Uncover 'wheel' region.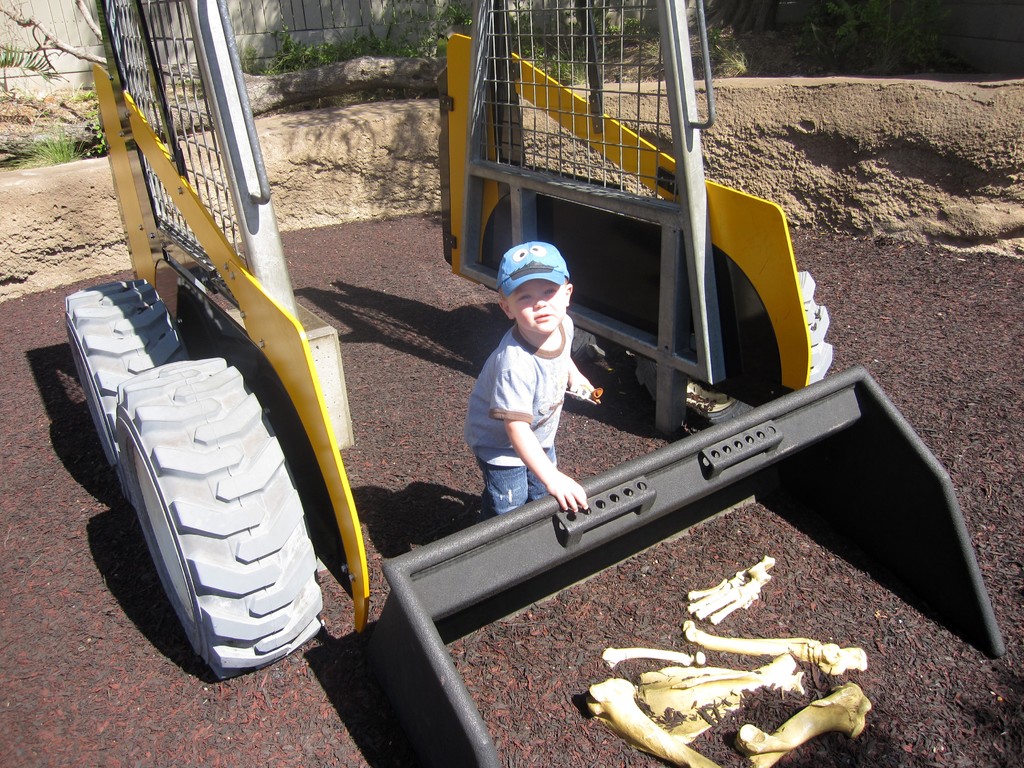
Uncovered: [left=62, top=281, right=187, bottom=472].
